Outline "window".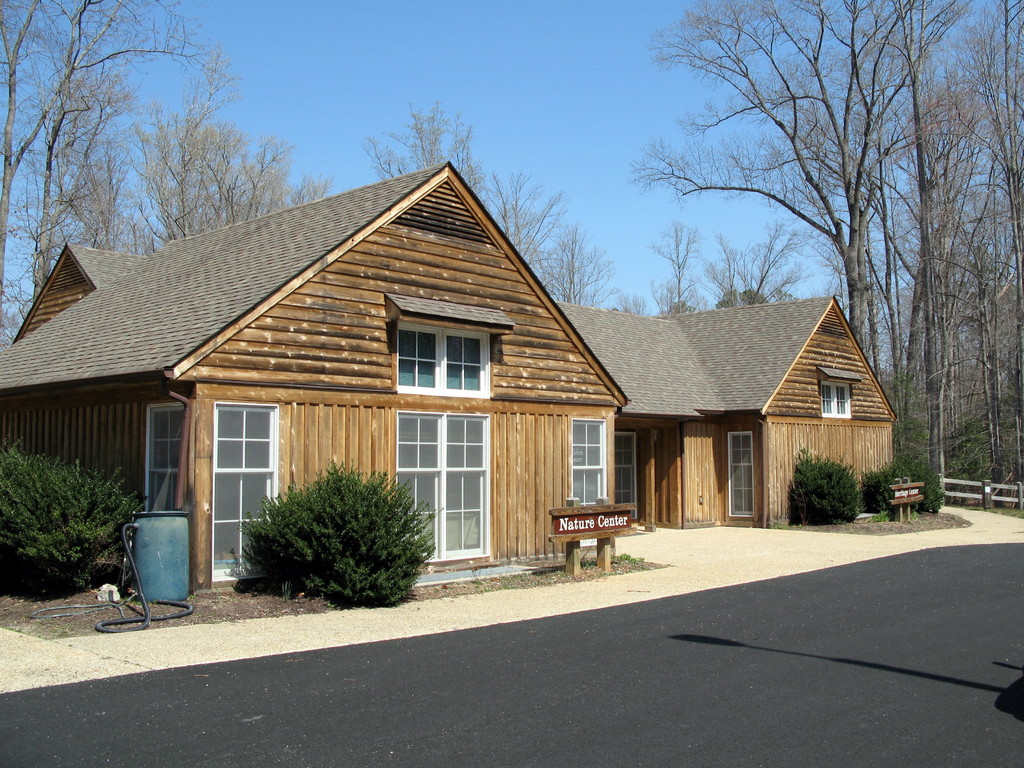
Outline: [395,326,438,390].
